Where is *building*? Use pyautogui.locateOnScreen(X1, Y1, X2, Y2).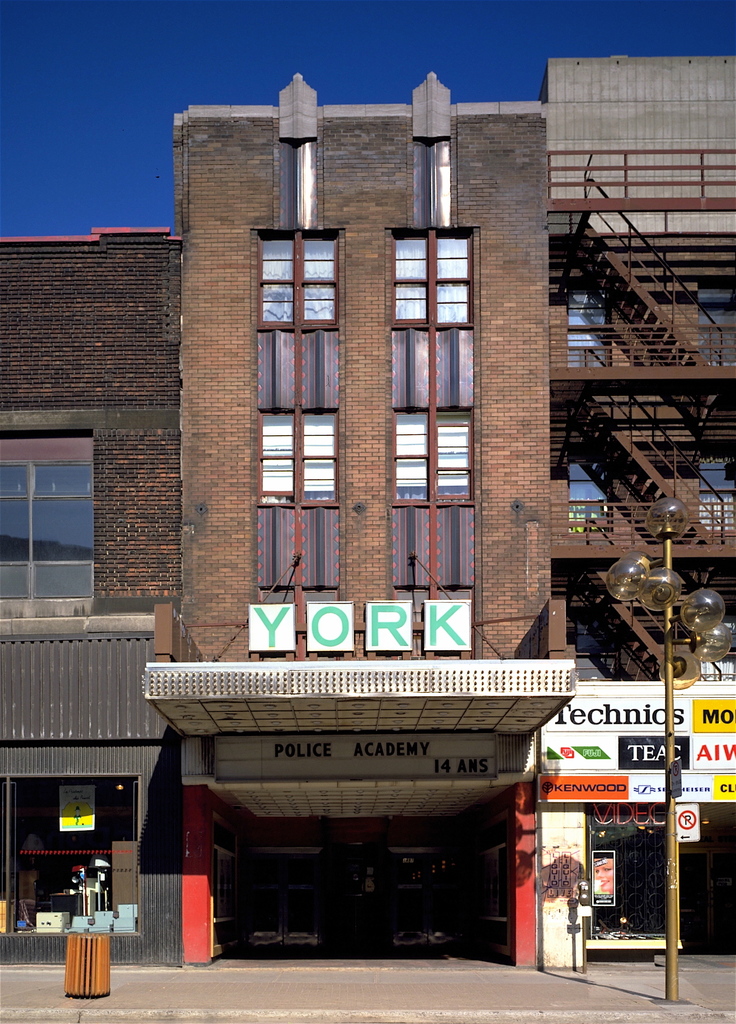
pyautogui.locateOnScreen(140, 67, 579, 972).
